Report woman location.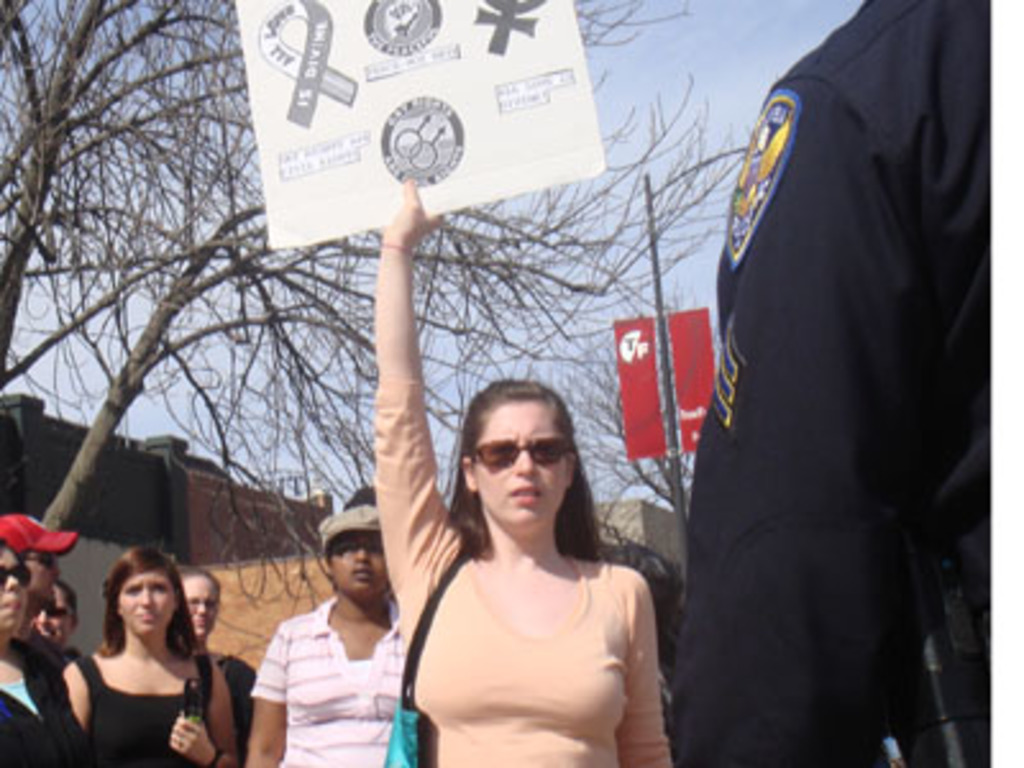
Report: <bbox>177, 566, 256, 745</bbox>.
